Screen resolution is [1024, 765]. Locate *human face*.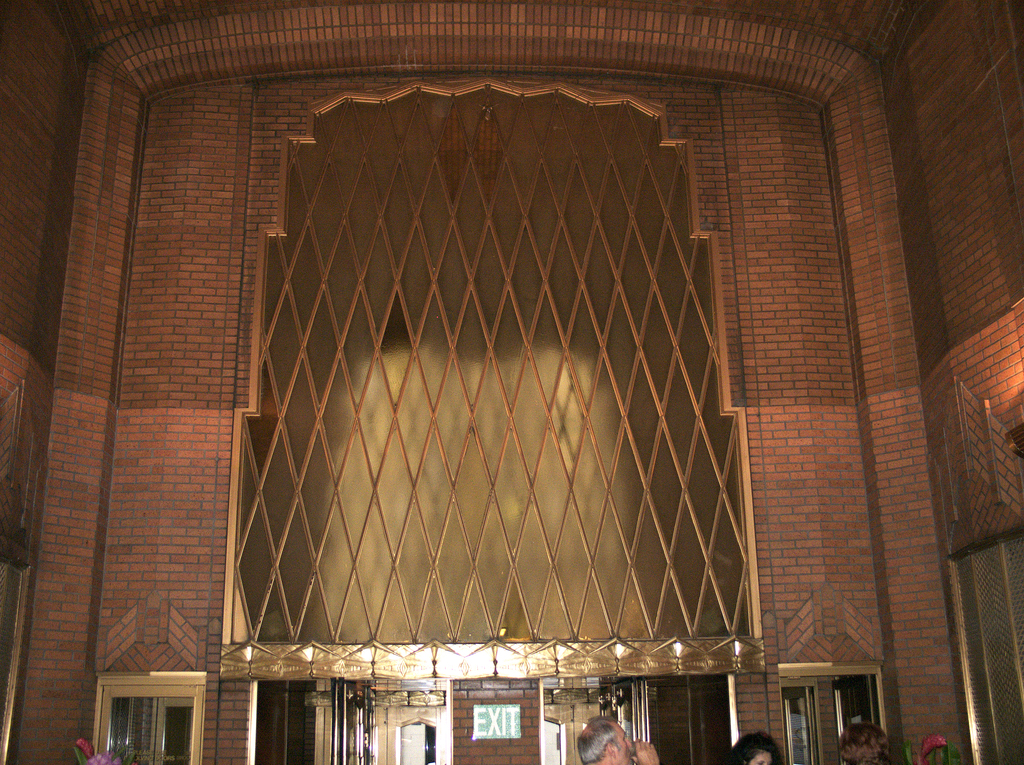
region(749, 755, 771, 764).
